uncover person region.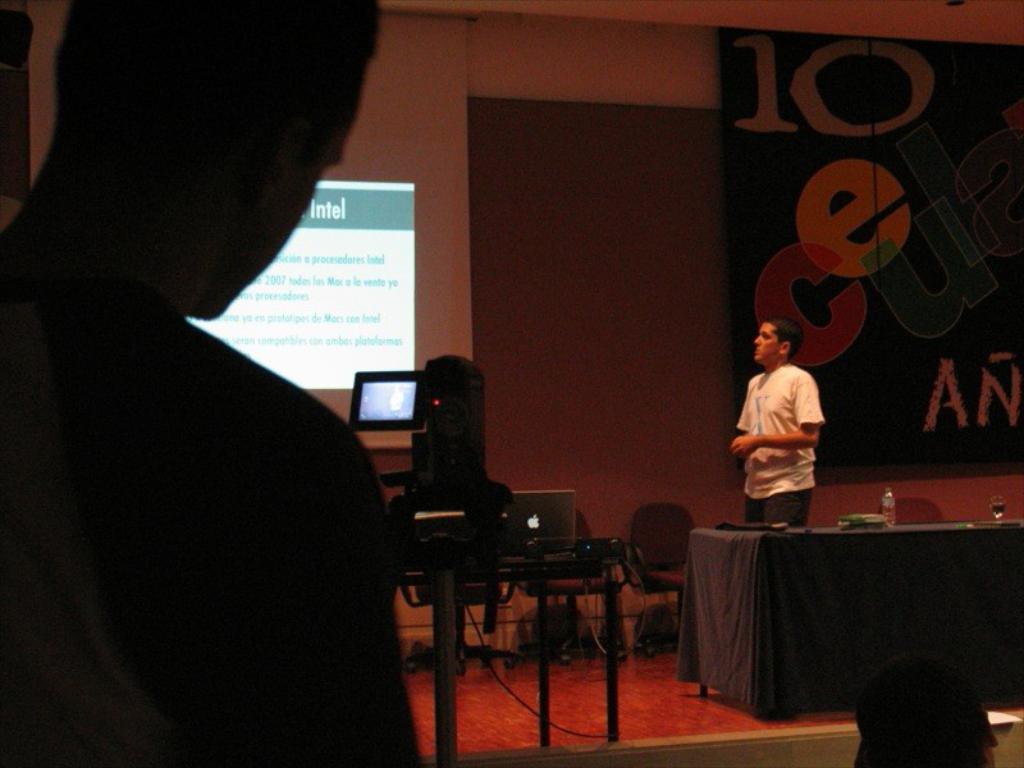
Uncovered: 731 311 831 527.
